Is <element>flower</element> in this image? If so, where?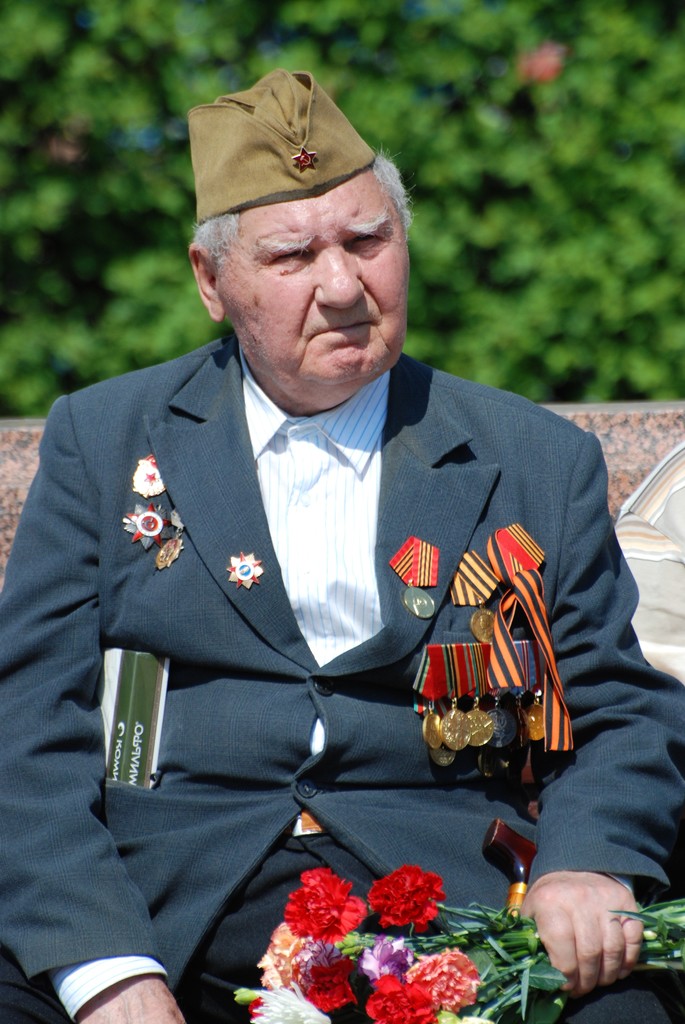
Yes, at [left=374, top=876, right=457, bottom=940].
